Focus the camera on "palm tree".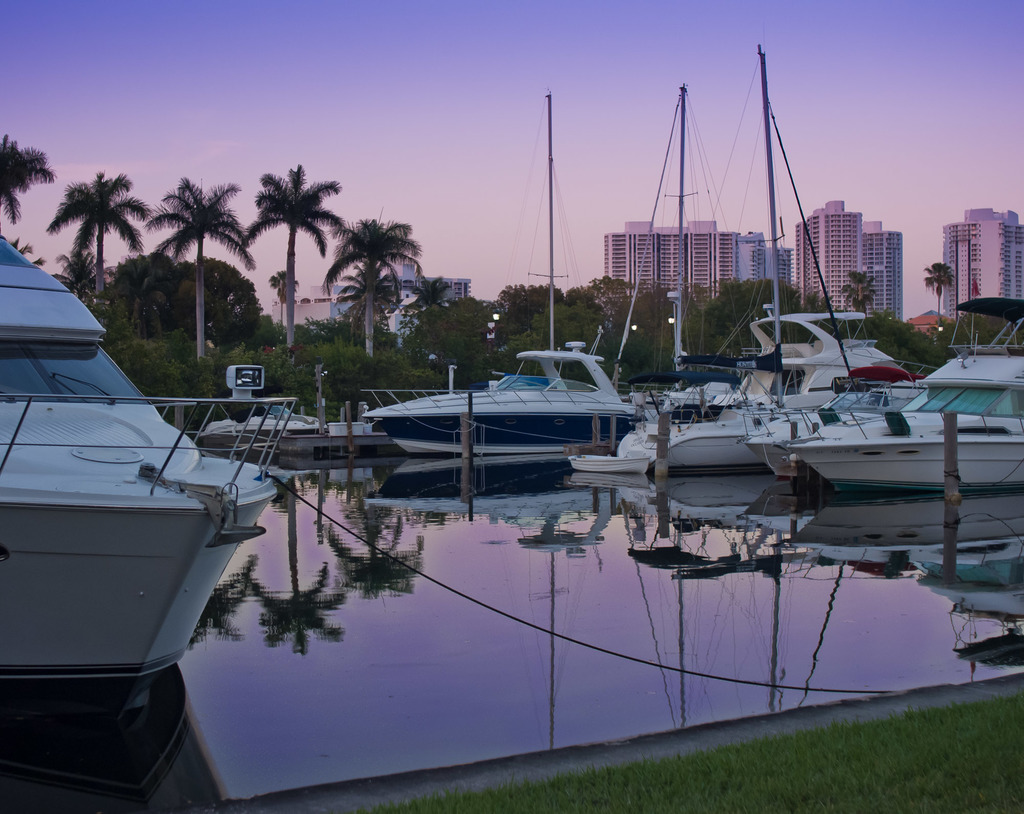
Focus region: 925:246:961:333.
